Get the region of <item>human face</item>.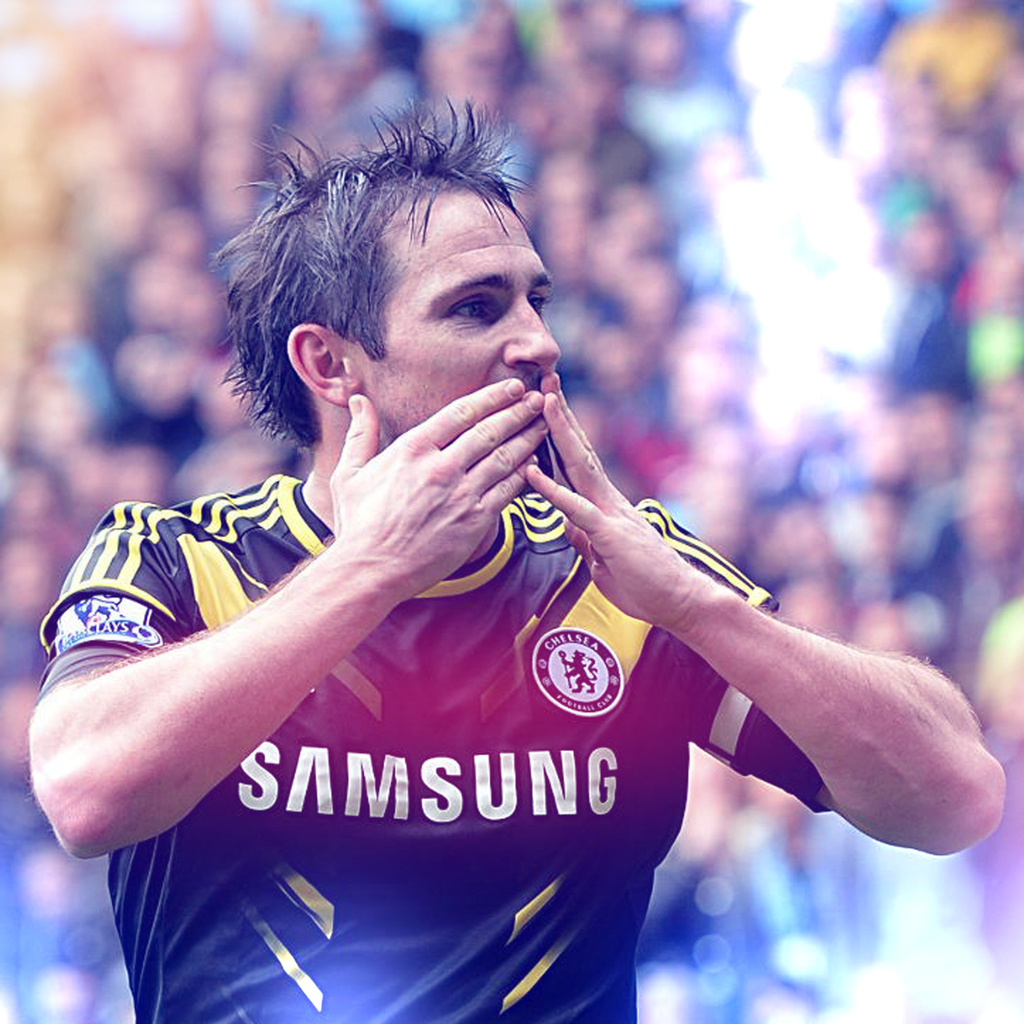
box(350, 188, 563, 445).
